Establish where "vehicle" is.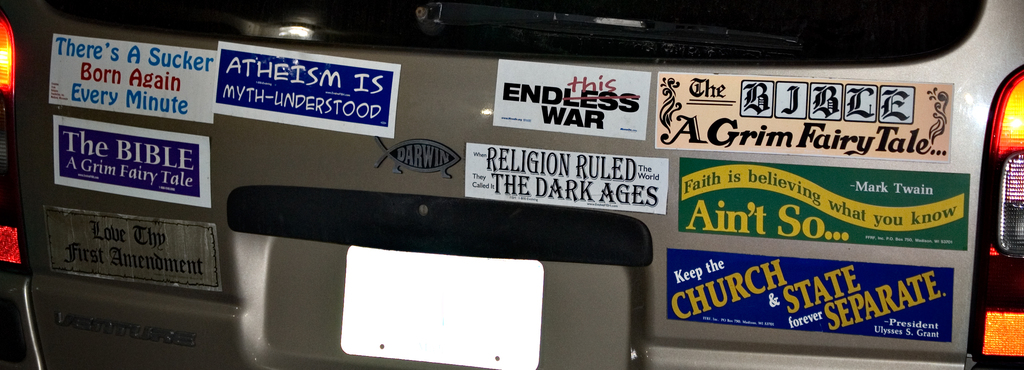
Established at select_region(0, 0, 1023, 369).
